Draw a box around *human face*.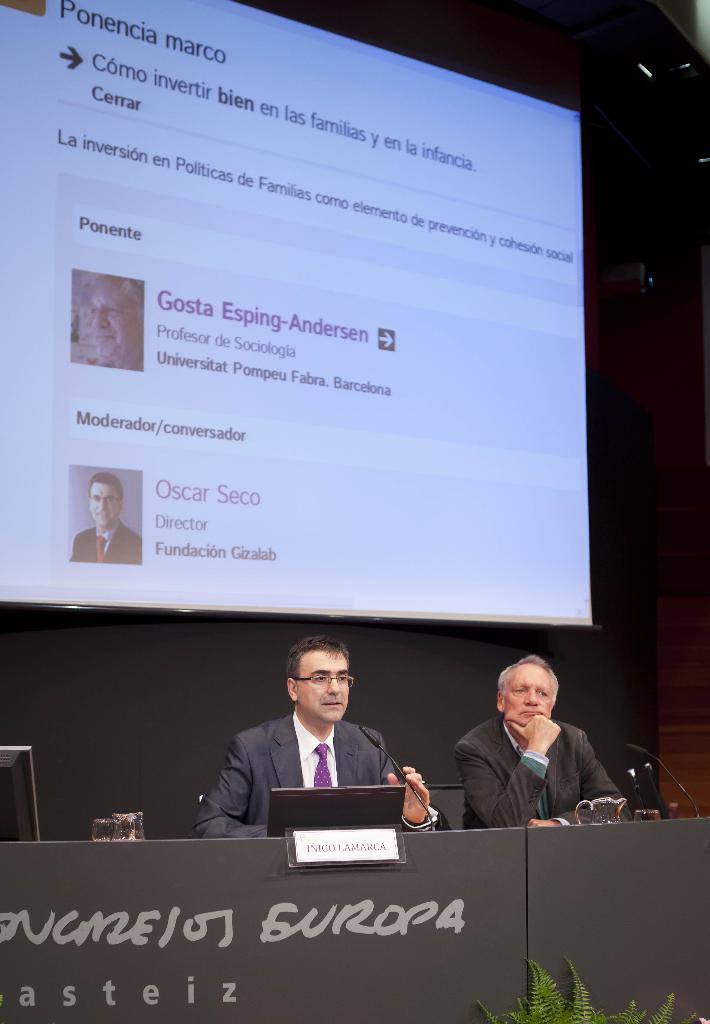
crop(298, 641, 350, 725).
